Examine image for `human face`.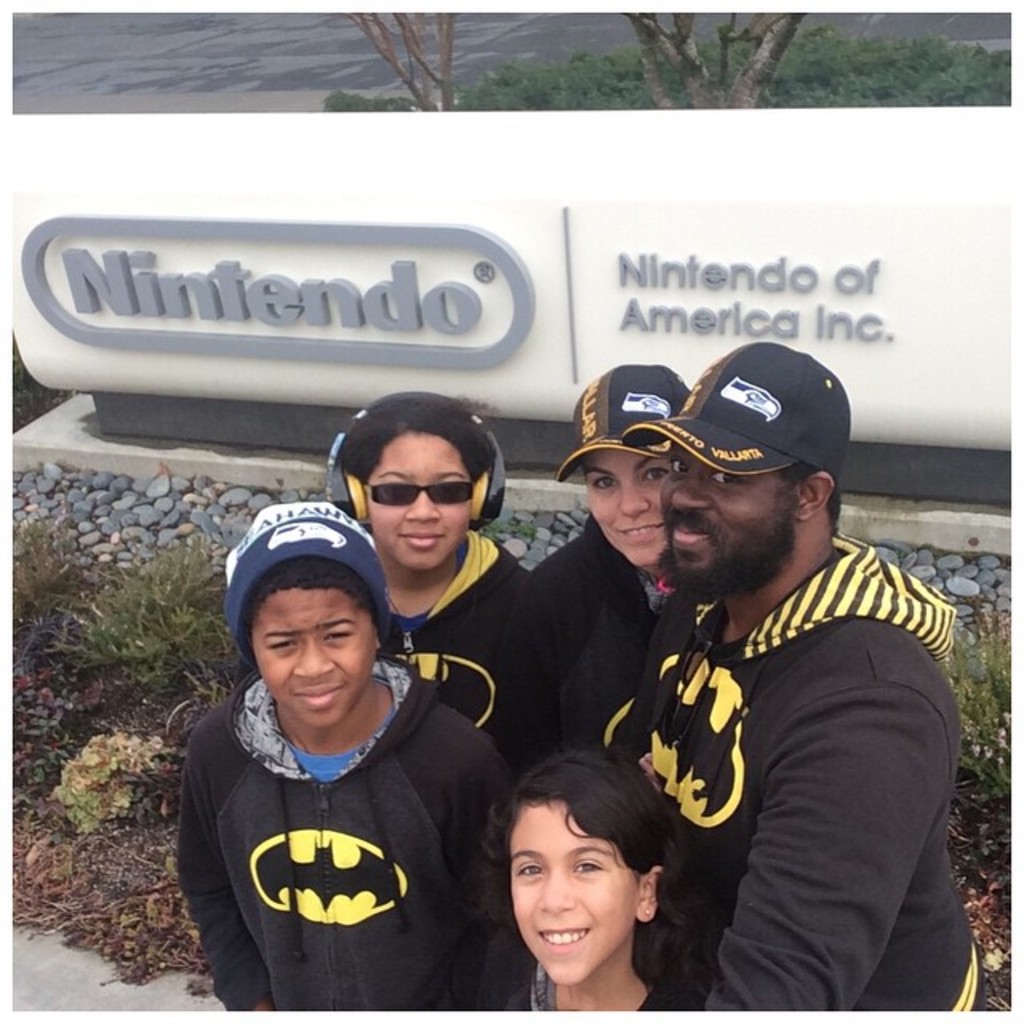
Examination result: [366,432,485,562].
